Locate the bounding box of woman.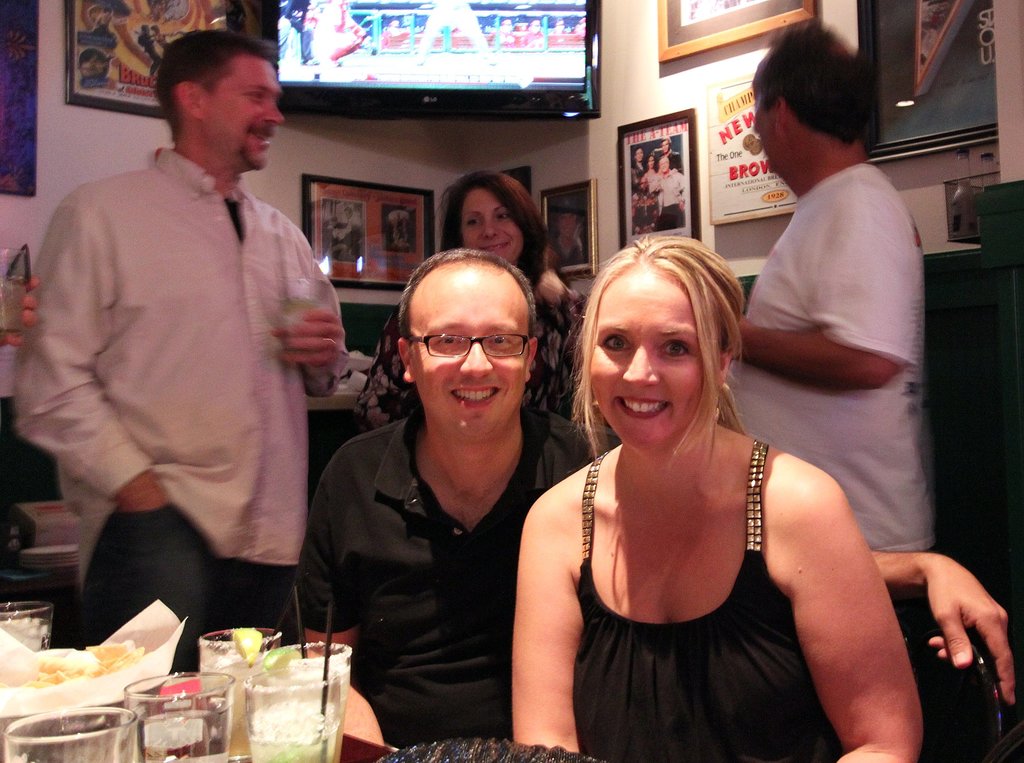
Bounding box: [479,168,929,758].
